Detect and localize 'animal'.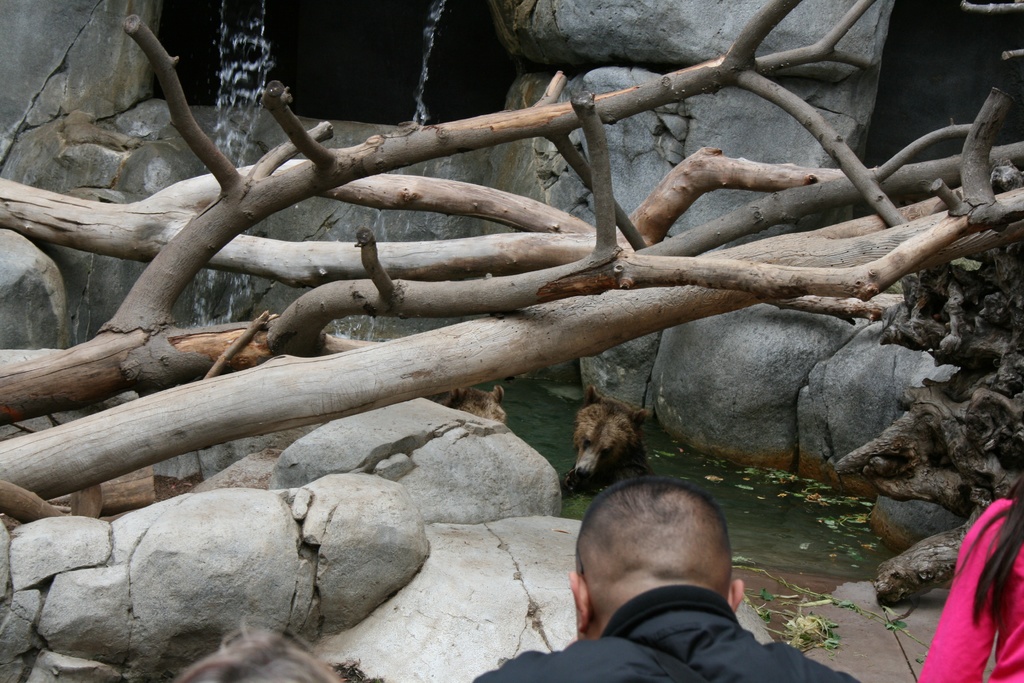
Localized at [left=423, top=383, right=508, bottom=425].
